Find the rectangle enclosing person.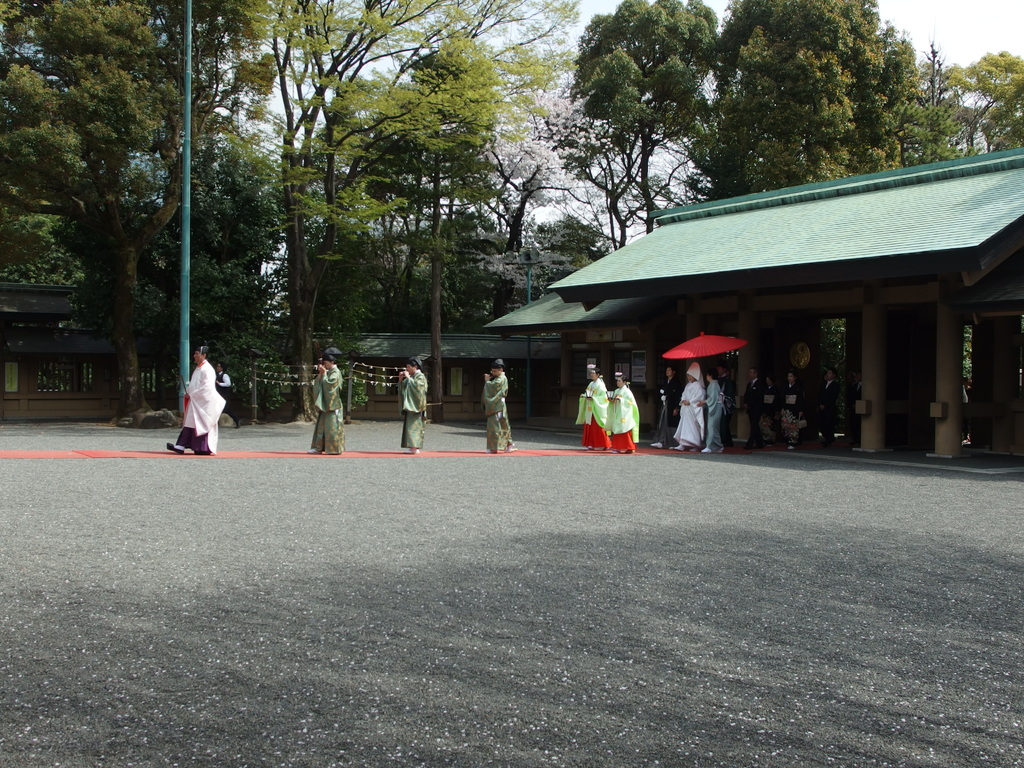
rect(574, 366, 607, 445).
